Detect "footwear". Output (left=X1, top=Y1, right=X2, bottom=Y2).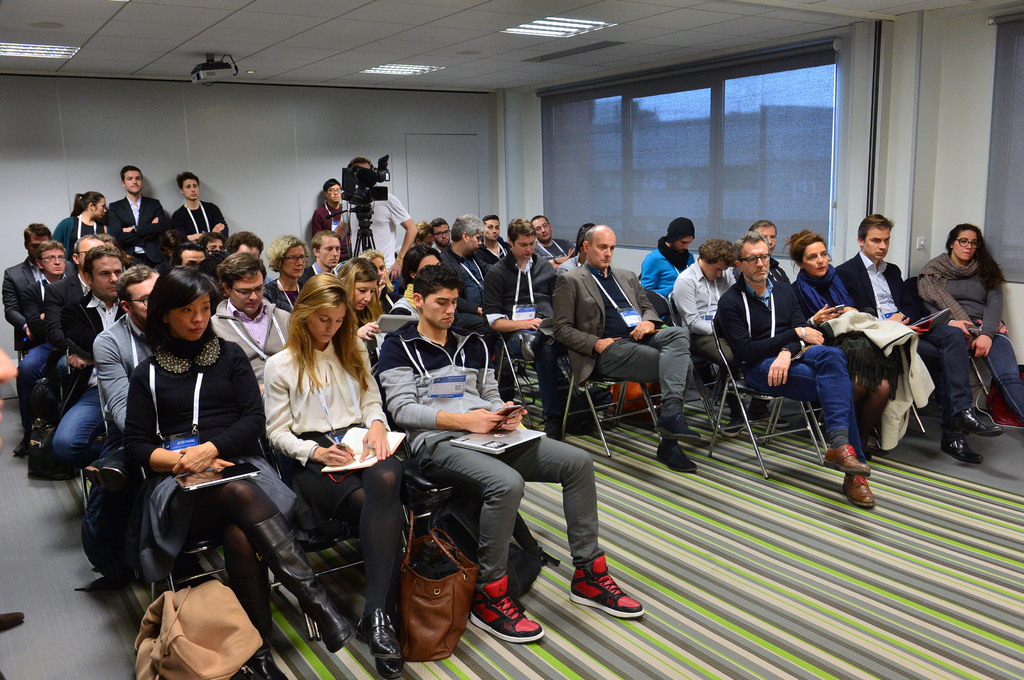
(left=752, top=393, right=774, bottom=420).
